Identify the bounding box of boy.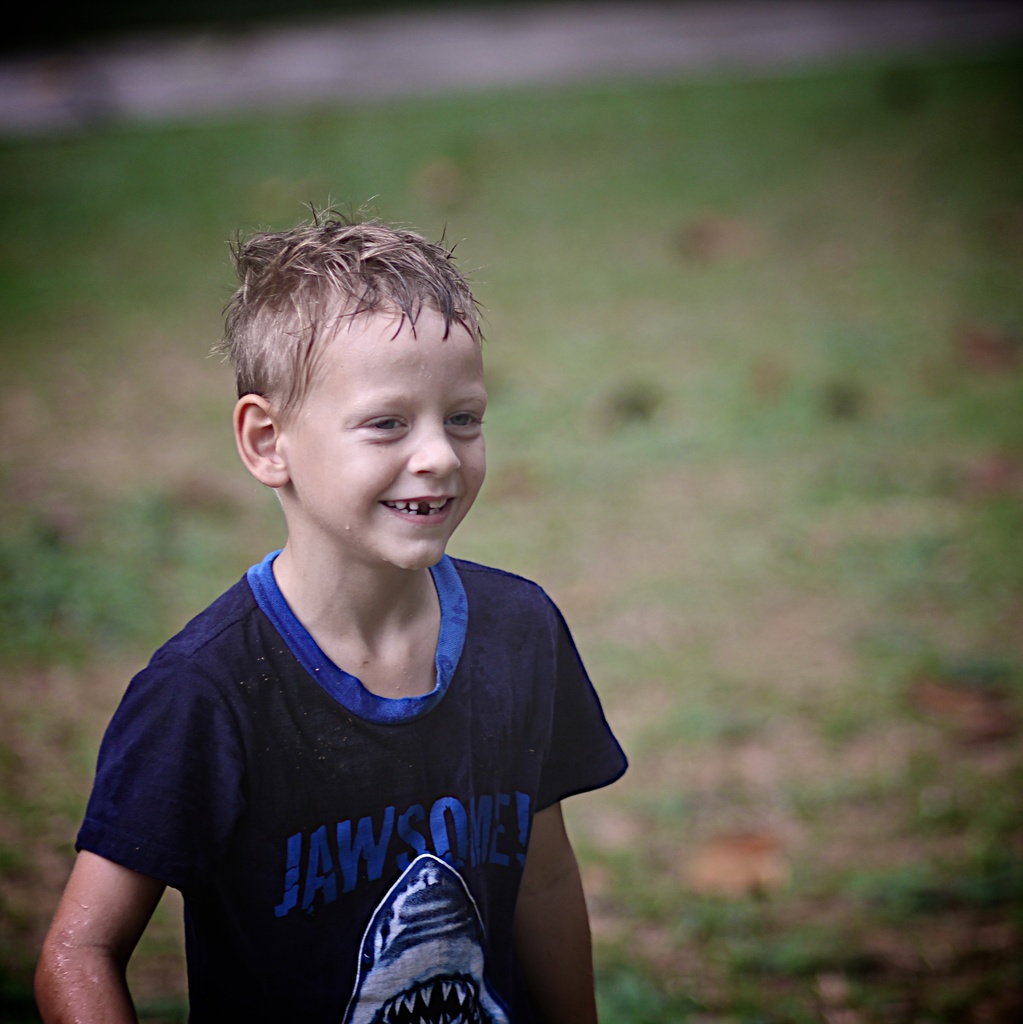
x1=34 y1=190 x2=631 y2=1023.
